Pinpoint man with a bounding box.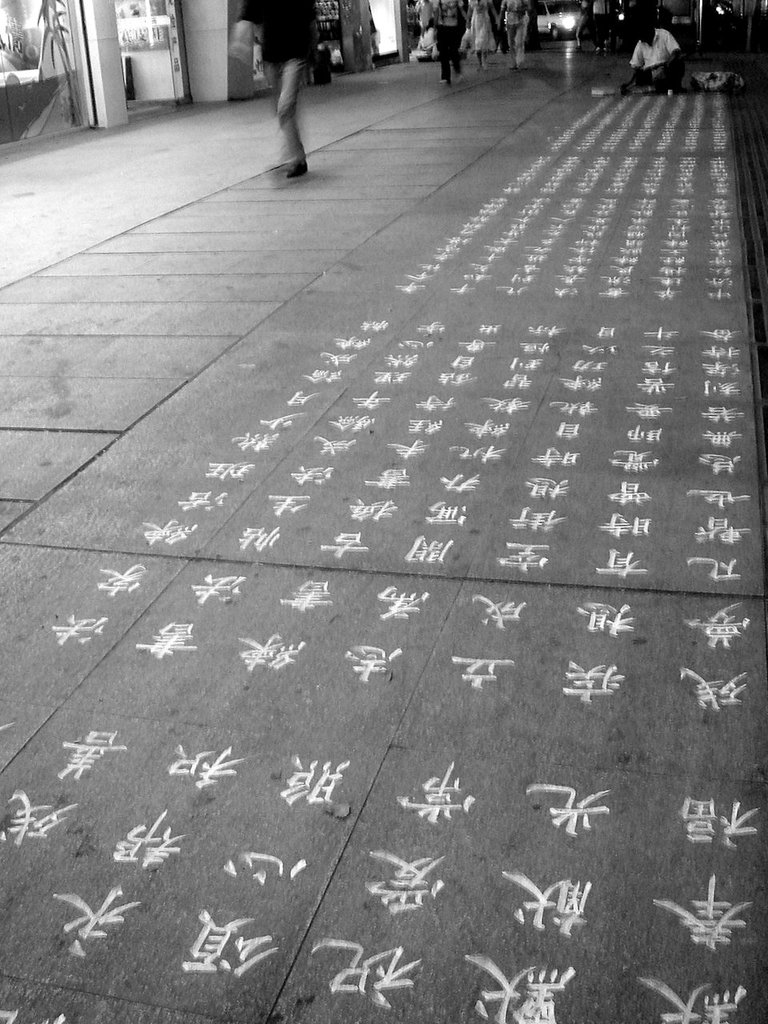
rect(430, 3, 458, 90).
